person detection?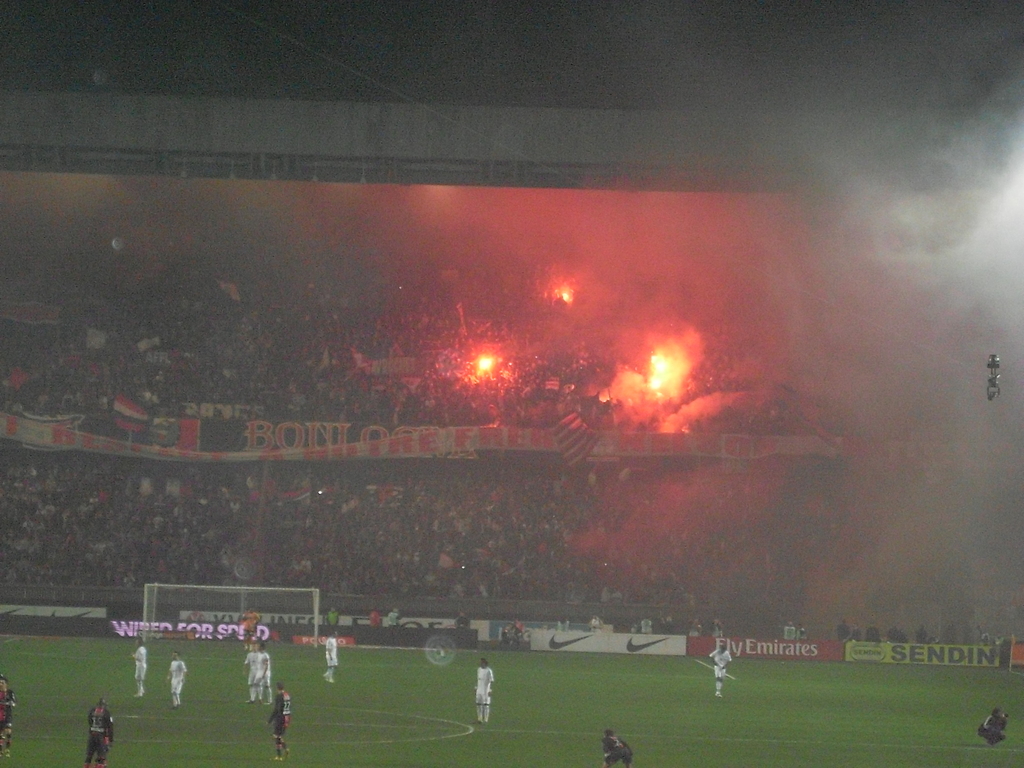
rect(268, 683, 297, 765)
